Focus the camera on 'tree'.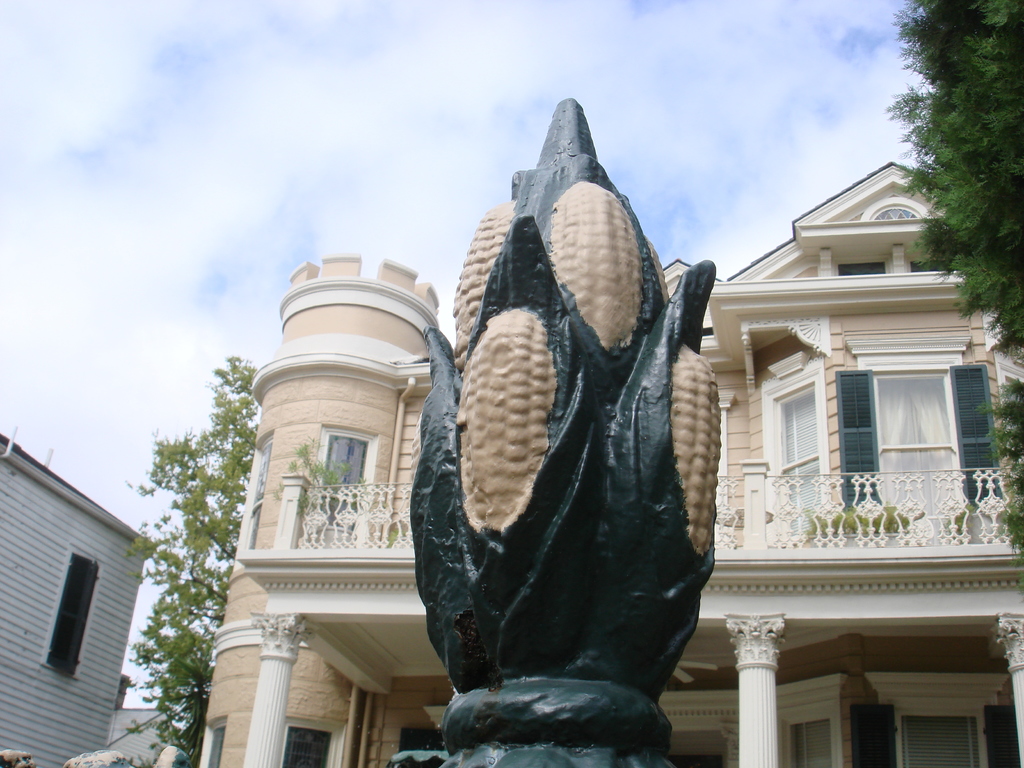
Focus region: bbox(104, 352, 268, 767).
